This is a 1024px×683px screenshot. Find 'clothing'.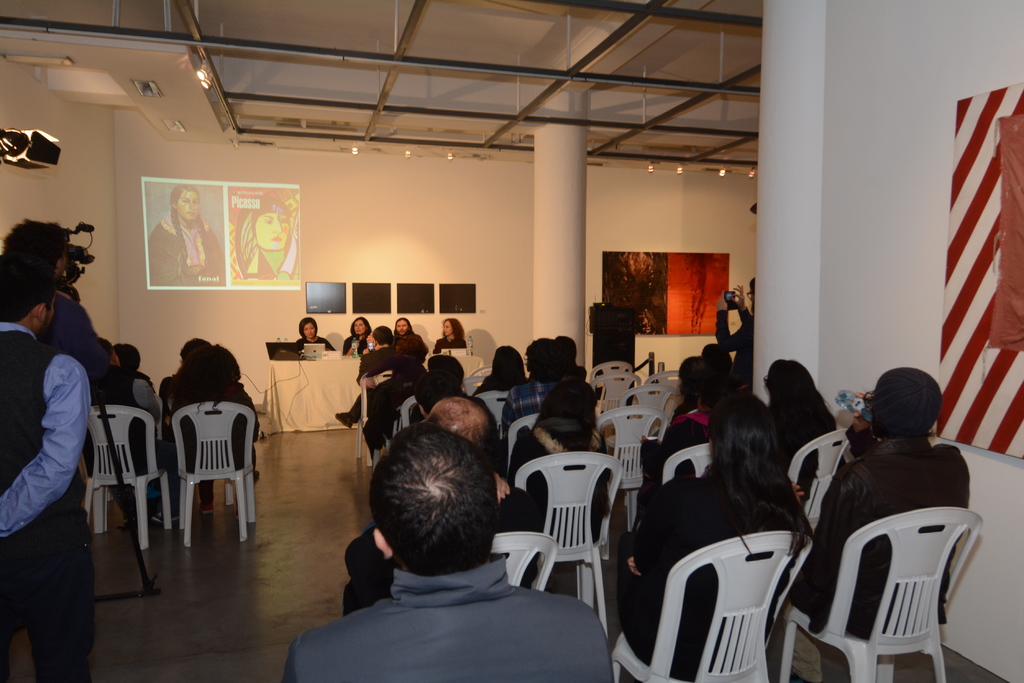
Bounding box: 298,537,612,675.
